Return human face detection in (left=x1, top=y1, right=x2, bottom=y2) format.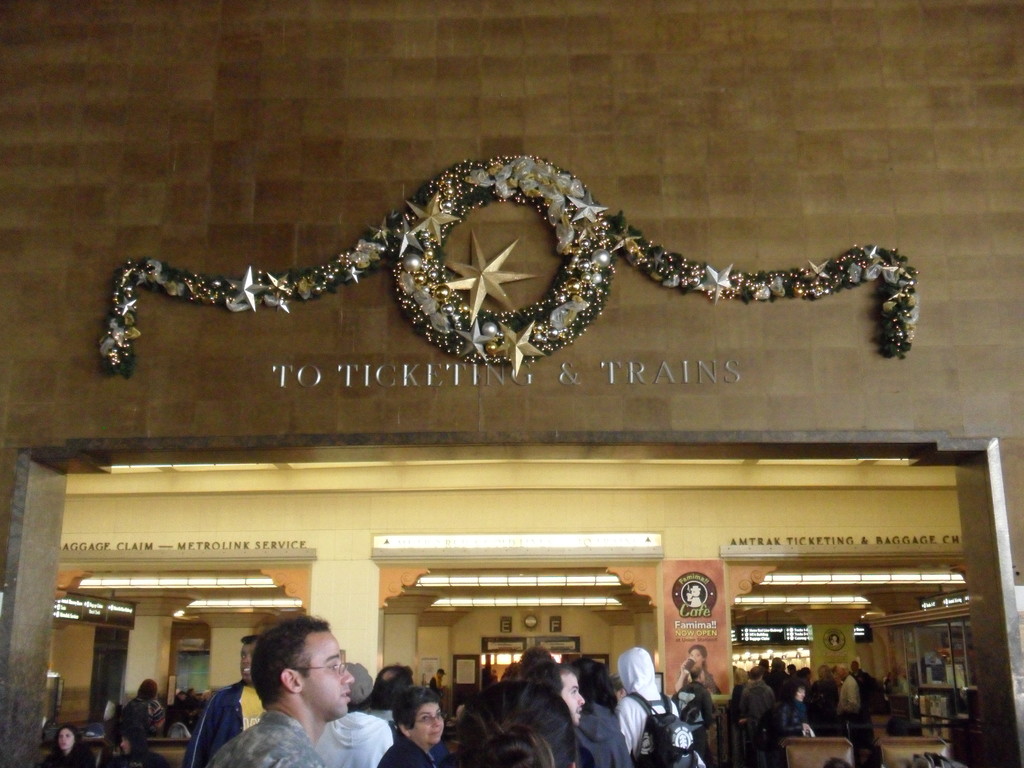
(left=558, top=675, right=586, bottom=722).
